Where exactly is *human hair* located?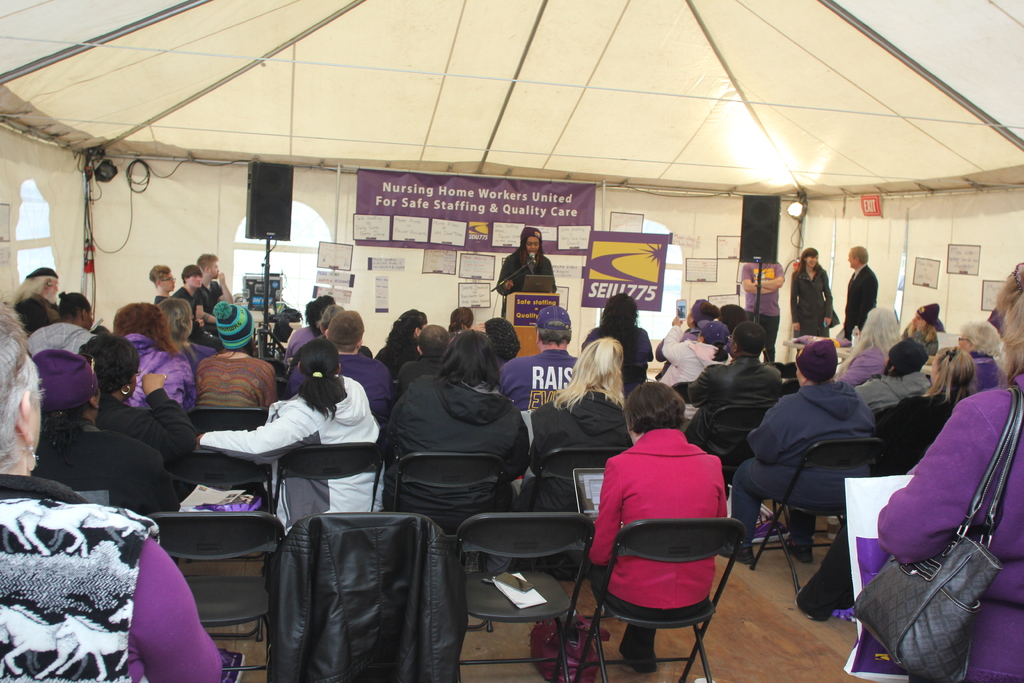
Its bounding box is [716, 304, 748, 334].
